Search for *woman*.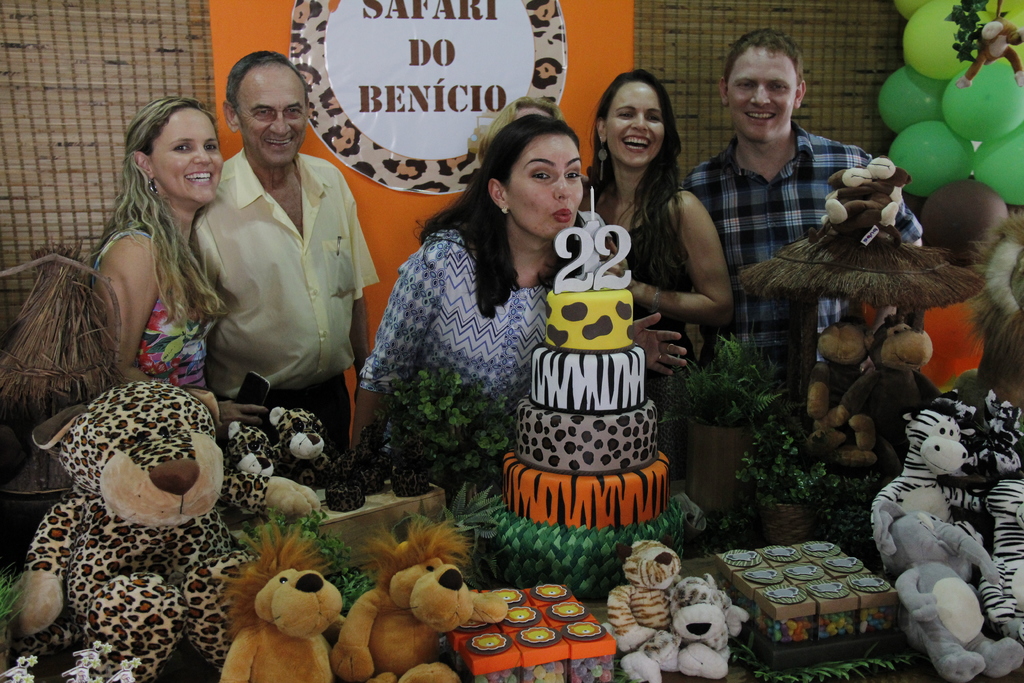
Found at 89,94,268,430.
